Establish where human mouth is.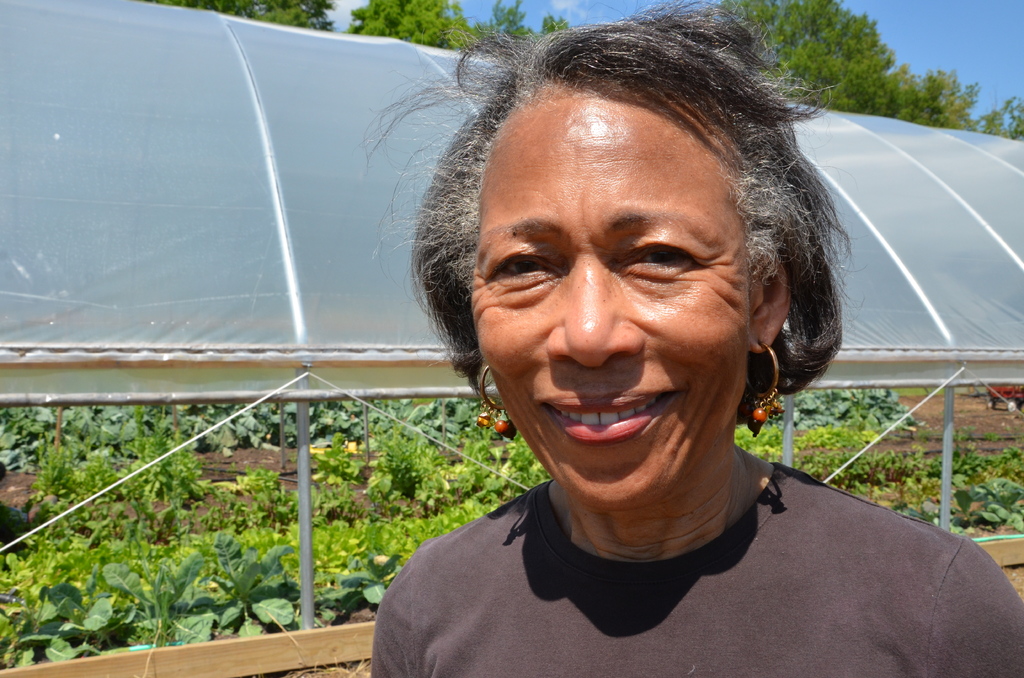
Established at (x1=538, y1=391, x2=685, y2=453).
